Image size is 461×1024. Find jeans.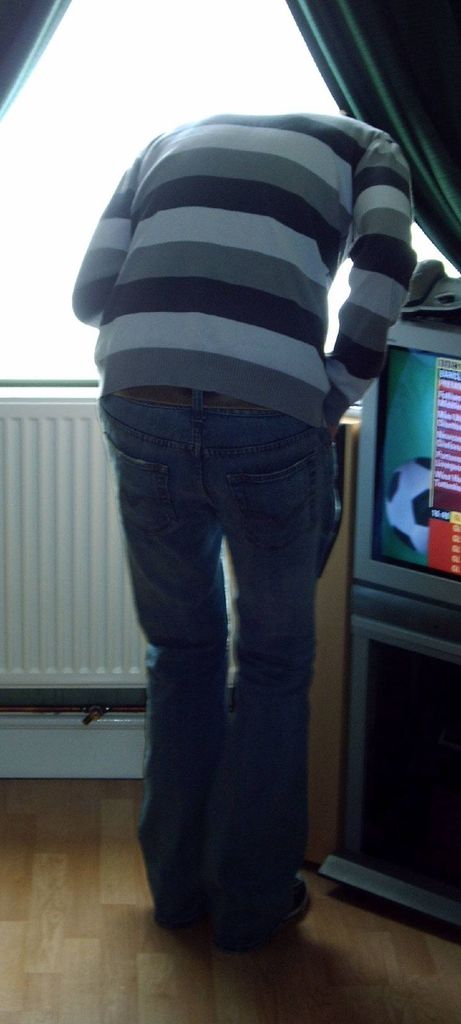
x1=97 y1=386 x2=339 y2=948.
